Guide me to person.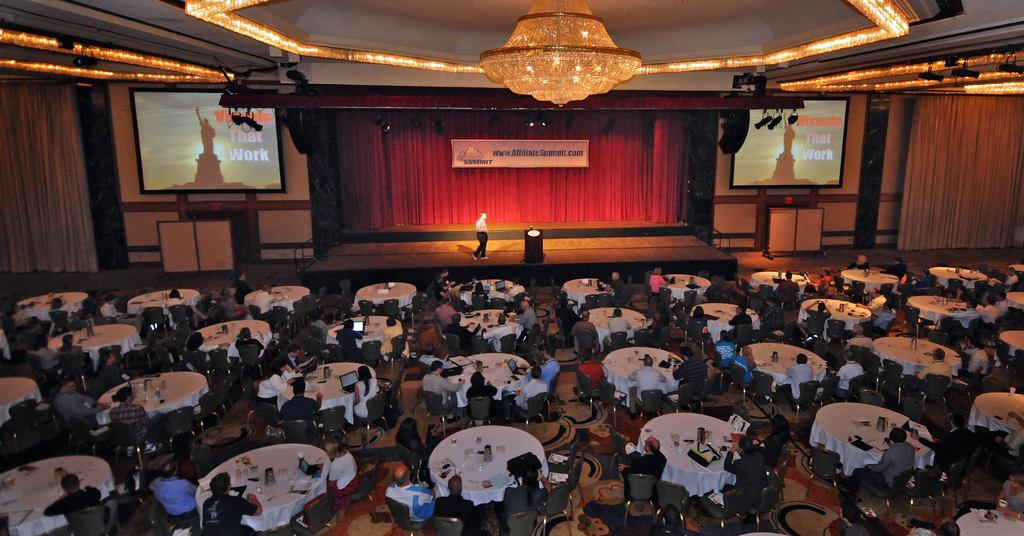
Guidance: Rect(0, 330, 10, 364).
